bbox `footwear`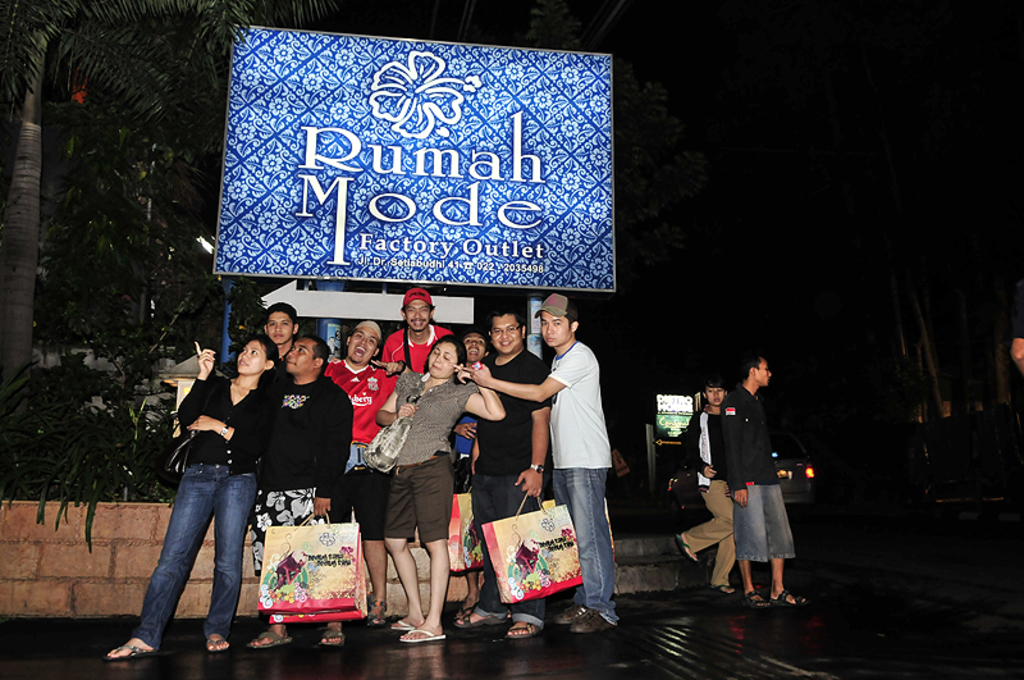
<bbox>701, 571, 742, 594</bbox>
